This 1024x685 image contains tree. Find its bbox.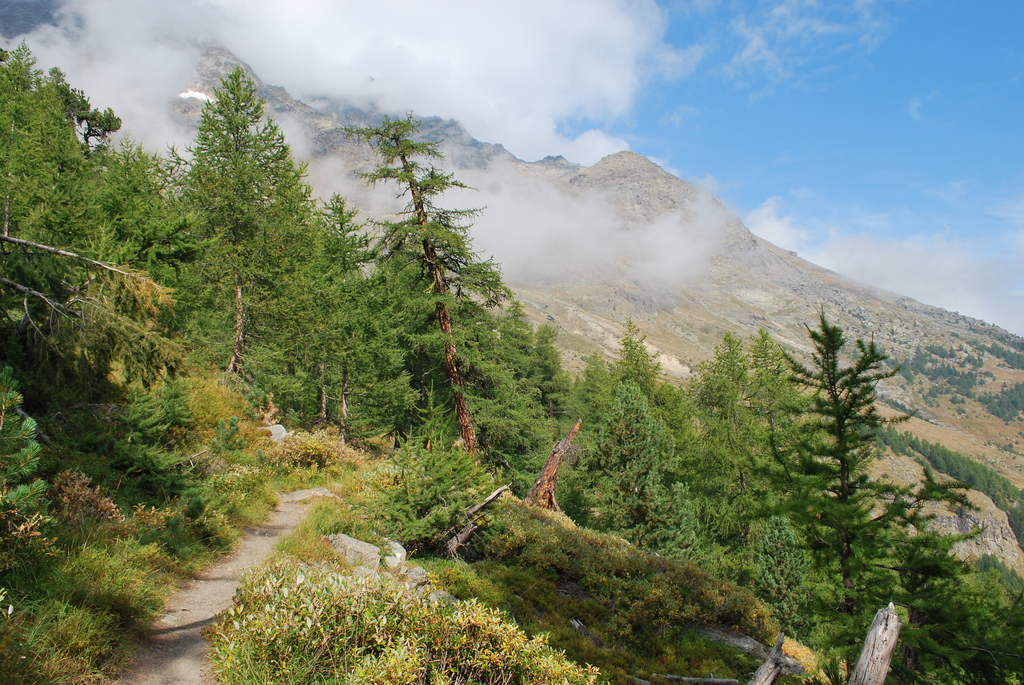
box(497, 301, 550, 479).
